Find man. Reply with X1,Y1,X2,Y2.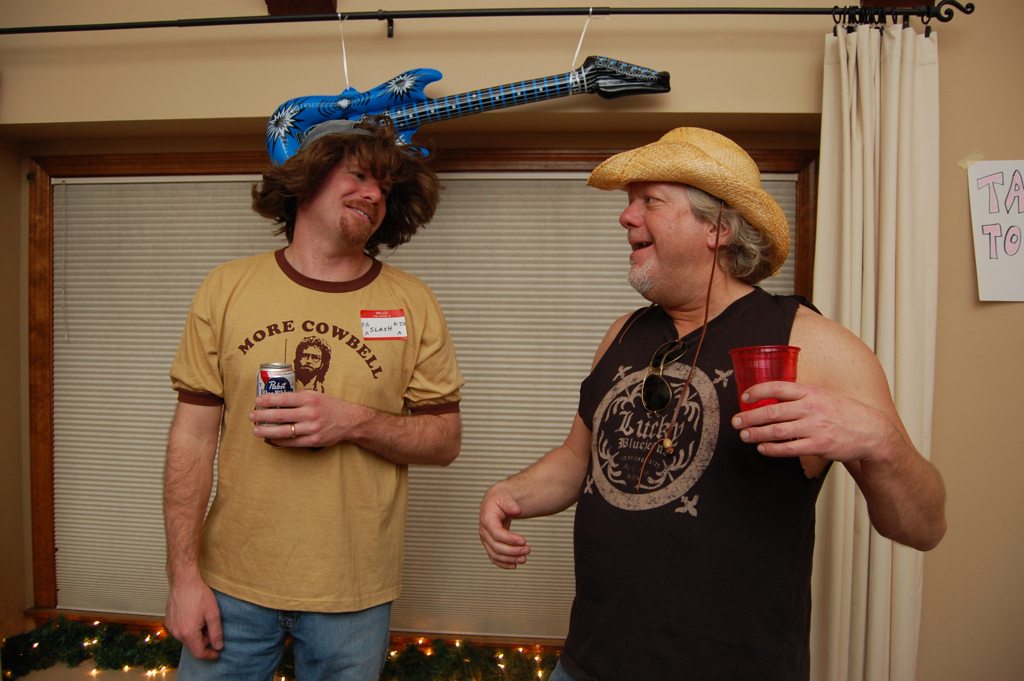
479,121,950,680.
